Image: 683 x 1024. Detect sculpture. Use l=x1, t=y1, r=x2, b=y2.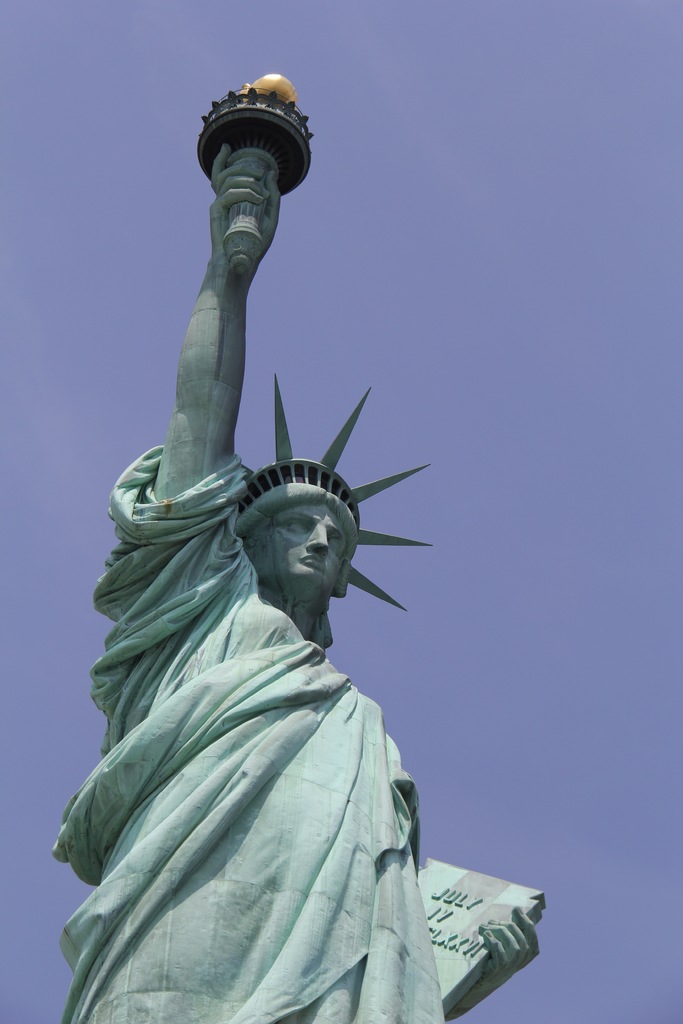
l=37, t=60, r=559, b=1023.
